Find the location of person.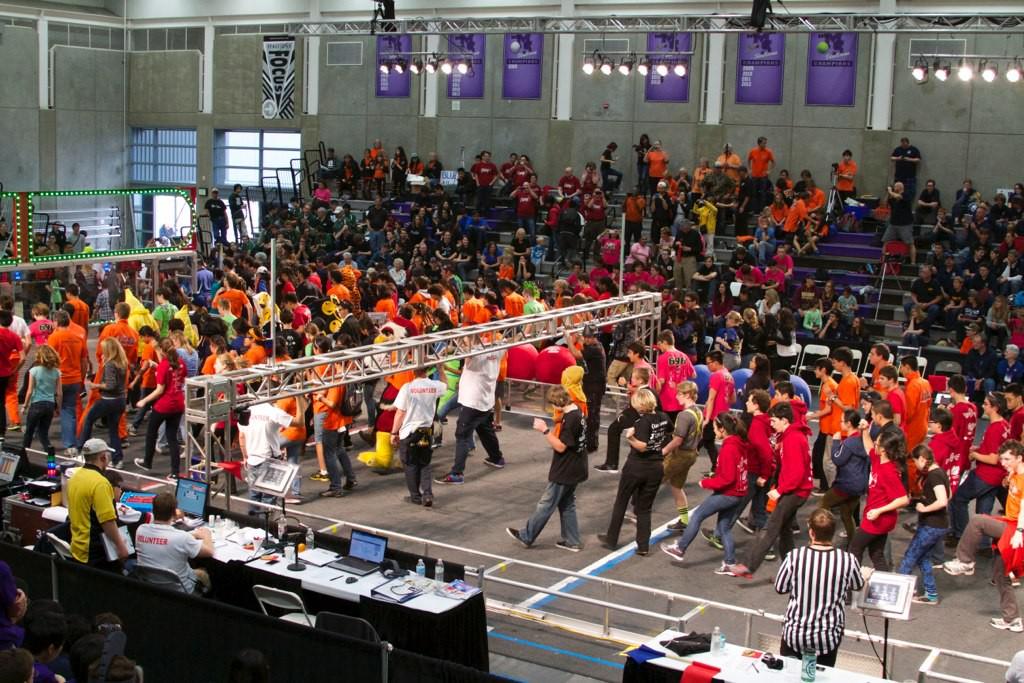
Location: (x1=942, y1=436, x2=1023, y2=630).
